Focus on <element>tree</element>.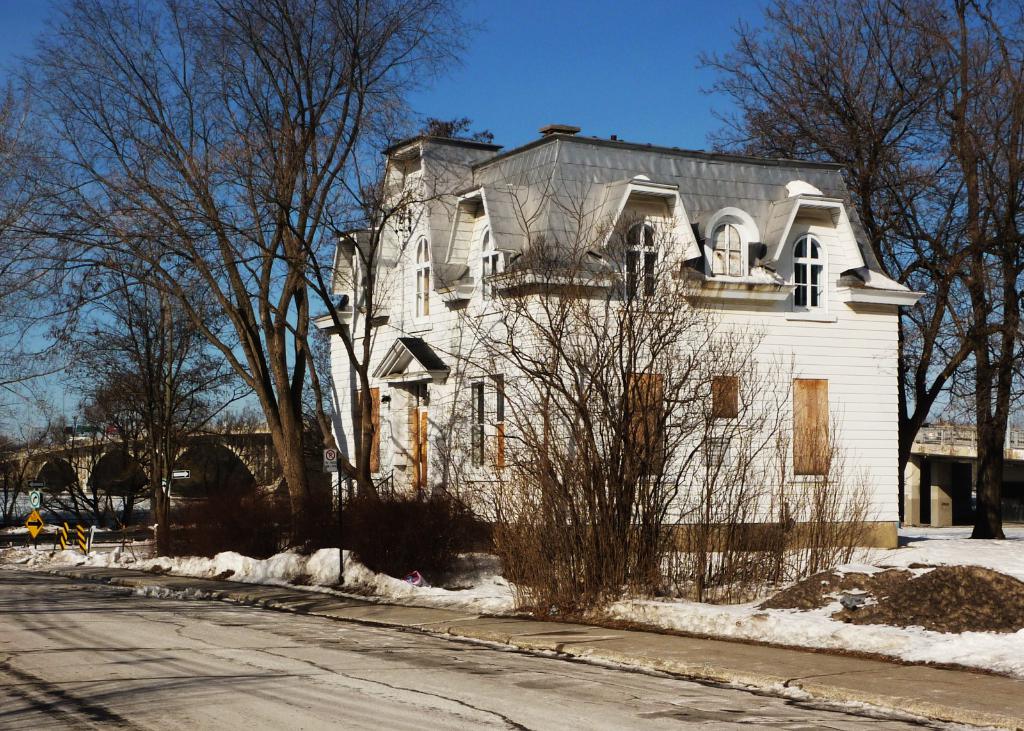
Focused at 435,157,755,596.
